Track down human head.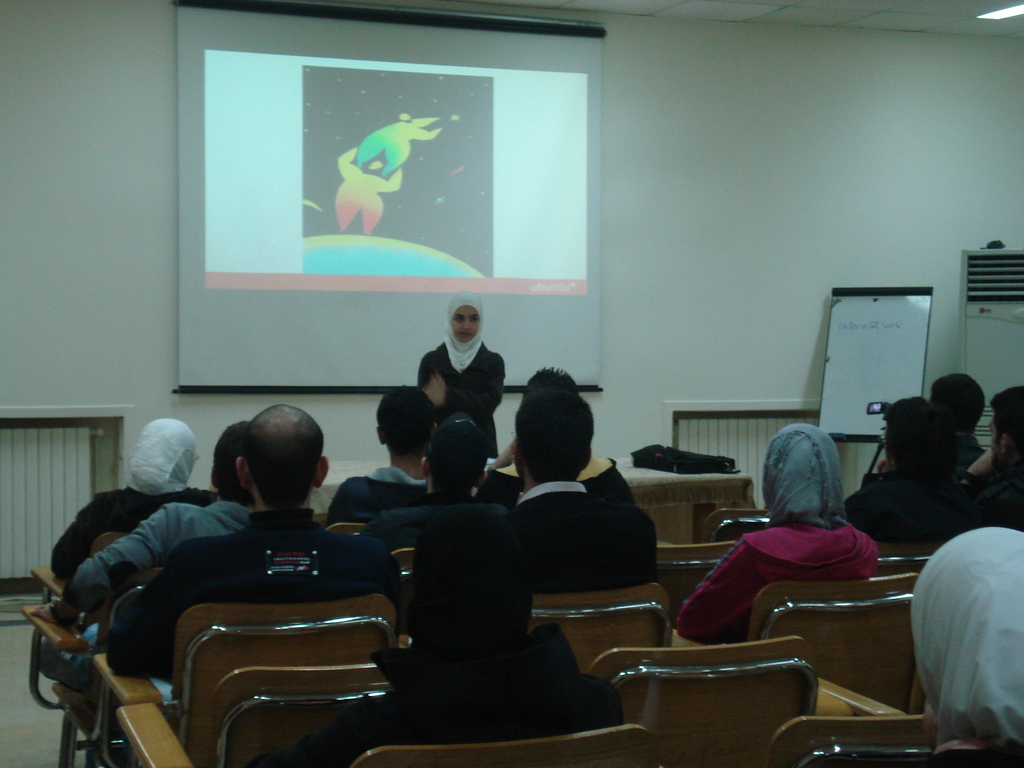
Tracked to bbox=(764, 422, 848, 529).
